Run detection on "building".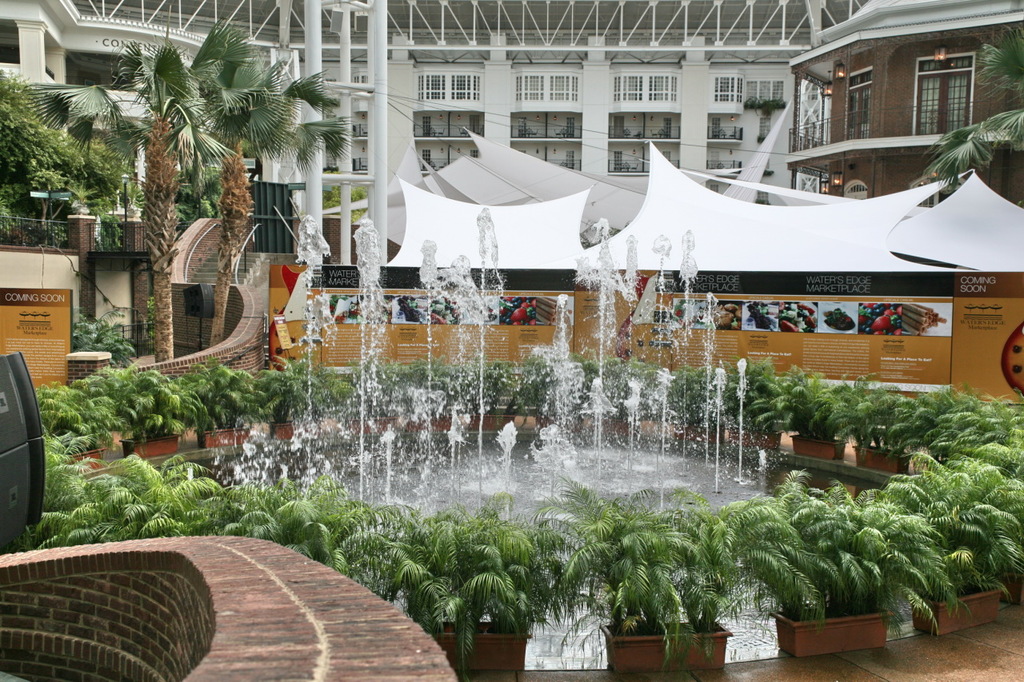
Result: locate(788, 0, 1023, 212).
